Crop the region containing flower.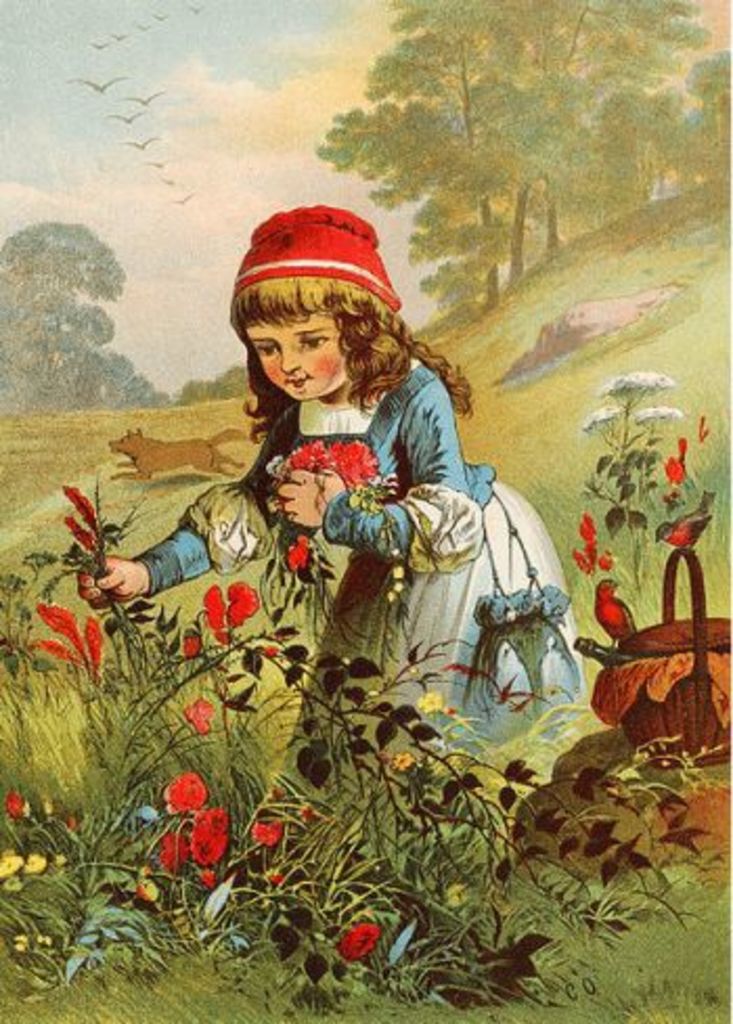
Crop region: [left=565, top=513, right=620, bottom=578].
